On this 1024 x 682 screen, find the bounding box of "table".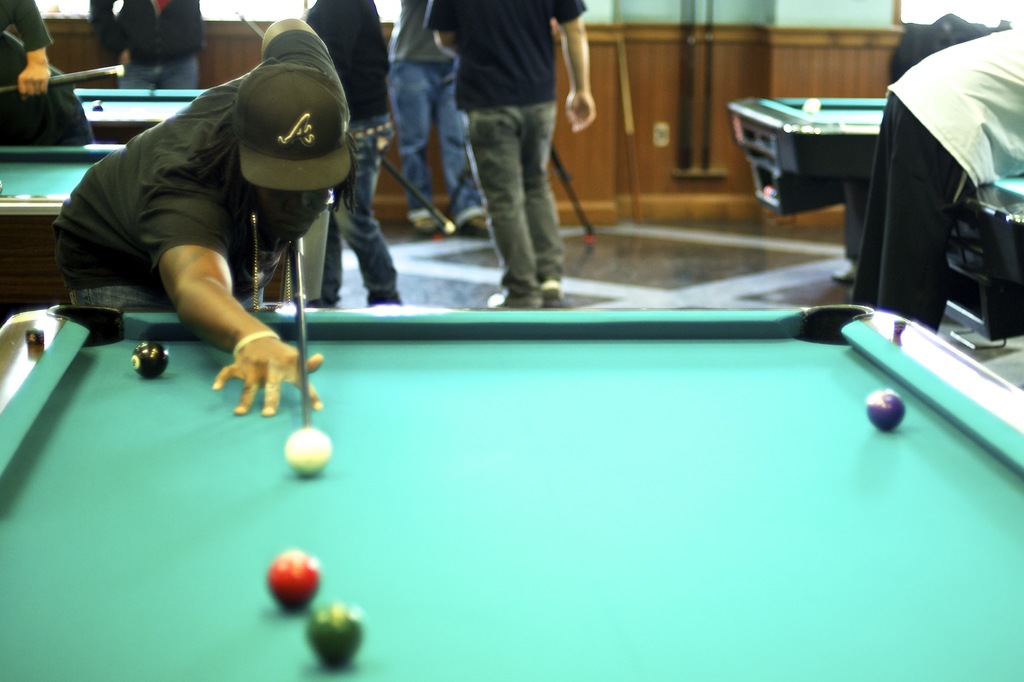
Bounding box: Rect(0, 302, 1023, 681).
